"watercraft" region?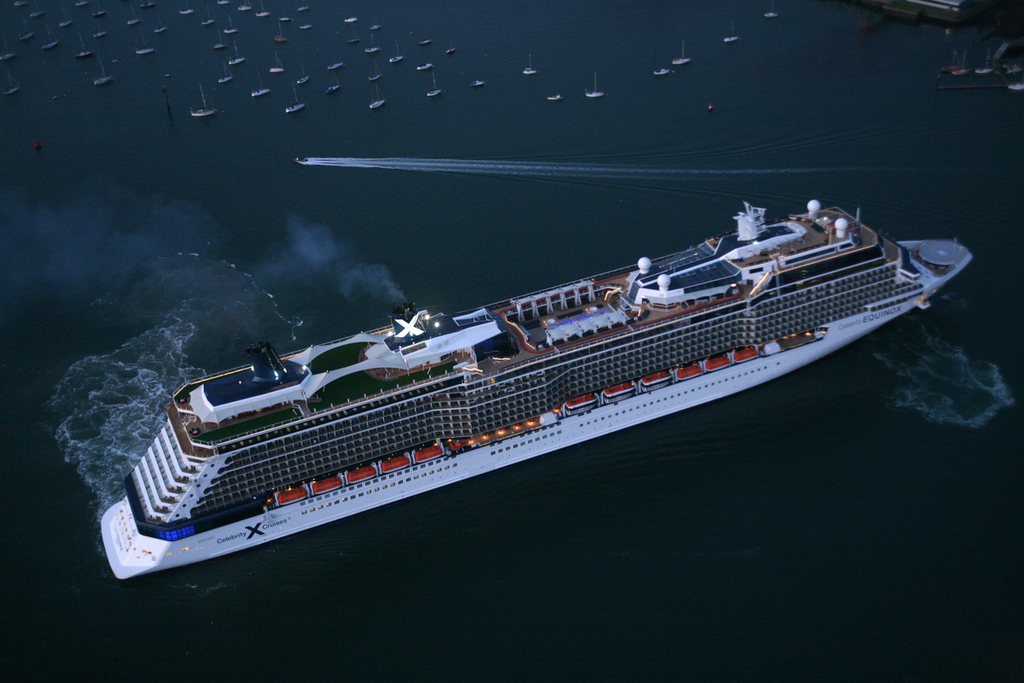
[233, 36, 252, 61]
